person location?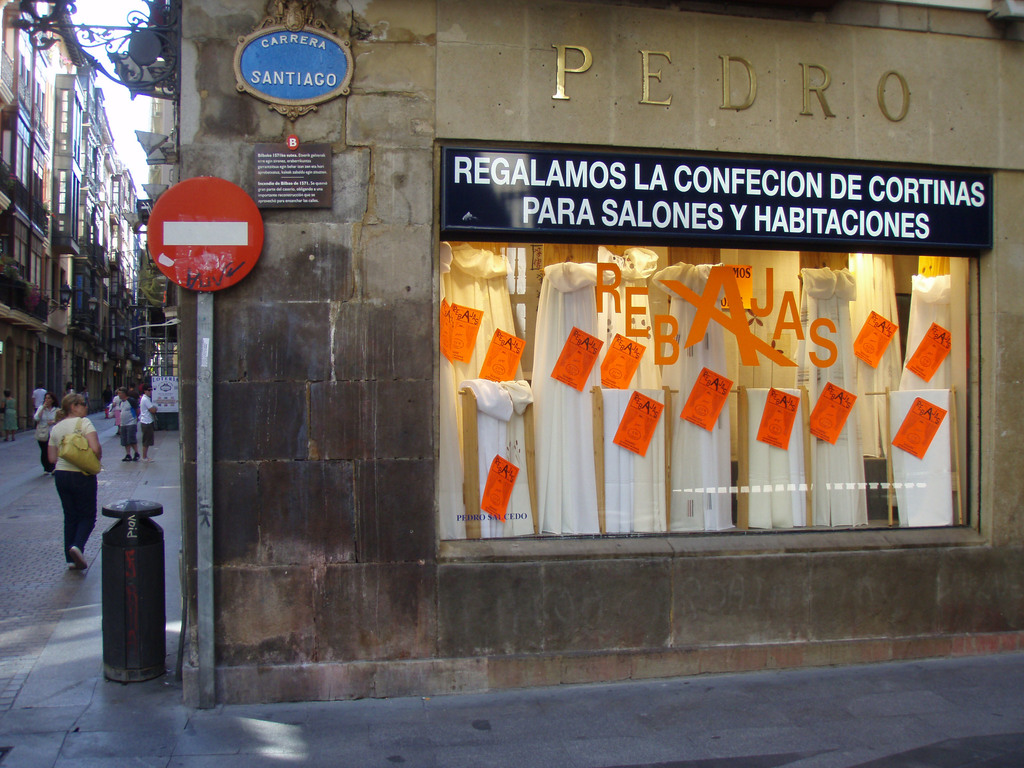
{"x1": 117, "y1": 383, "x2": 138, "y2": 403}
